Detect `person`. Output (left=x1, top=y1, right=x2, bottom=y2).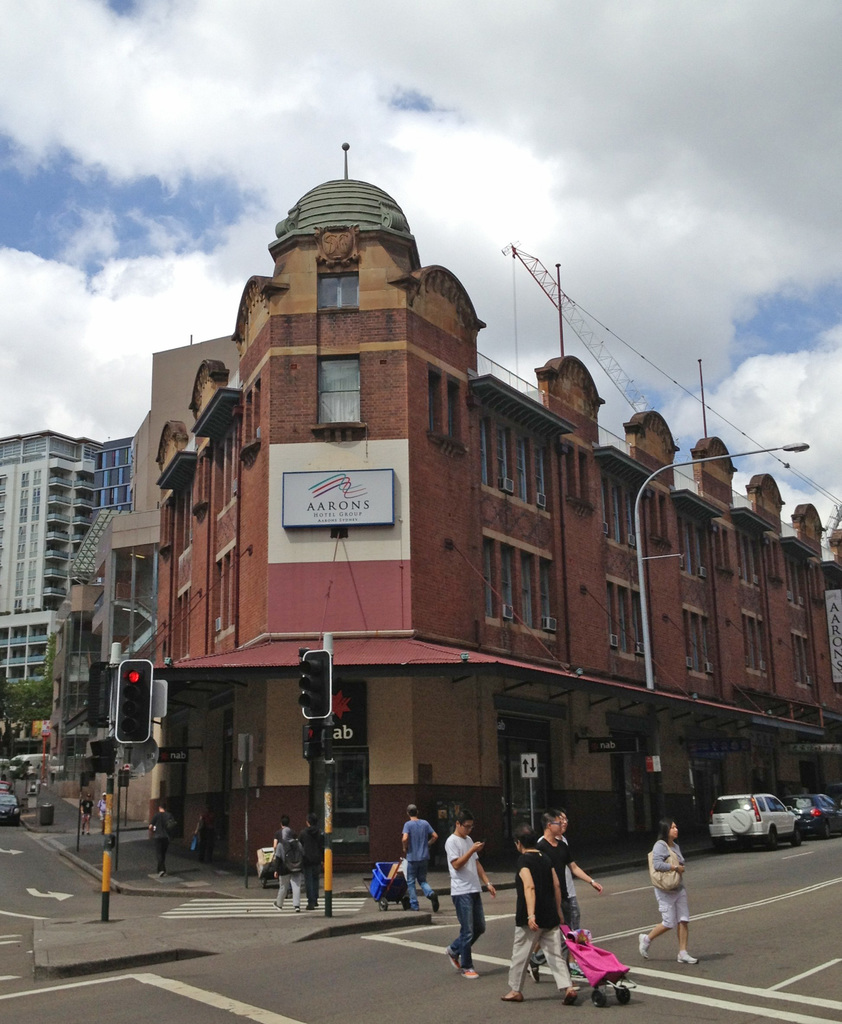
(left=550, top=806, right=578, bottom=939).
